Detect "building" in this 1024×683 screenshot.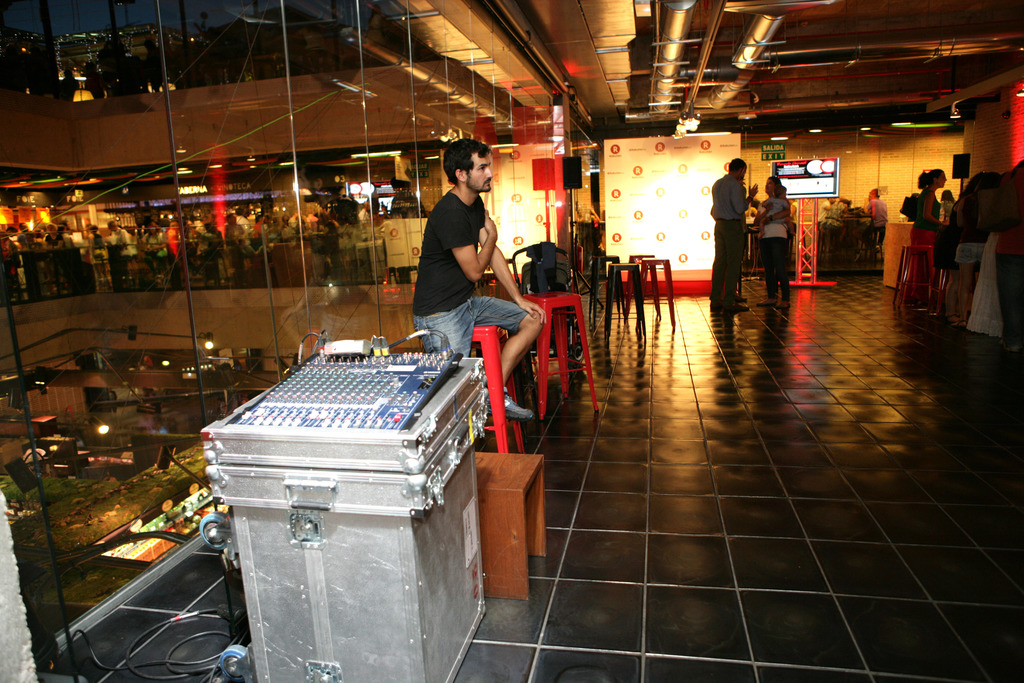
Detection: [left=0, top=0, right=1023, bottom=682].
